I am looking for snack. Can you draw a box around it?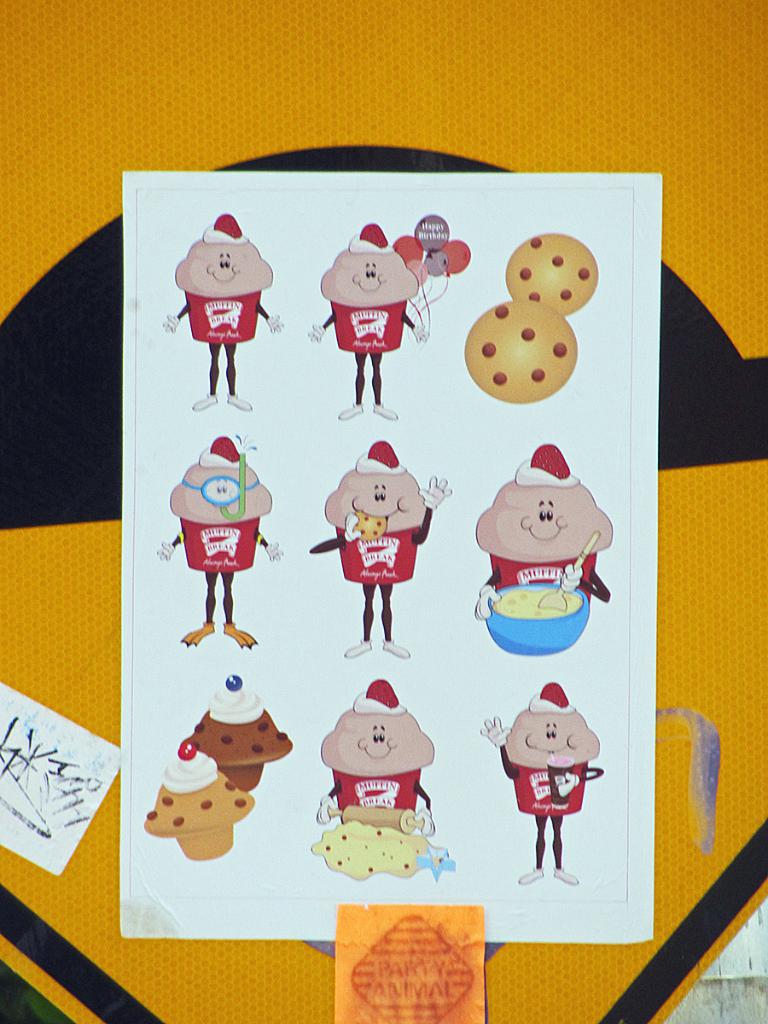
Sure, the bounding box is [left=464, top=301, right=579, bottom=405].
